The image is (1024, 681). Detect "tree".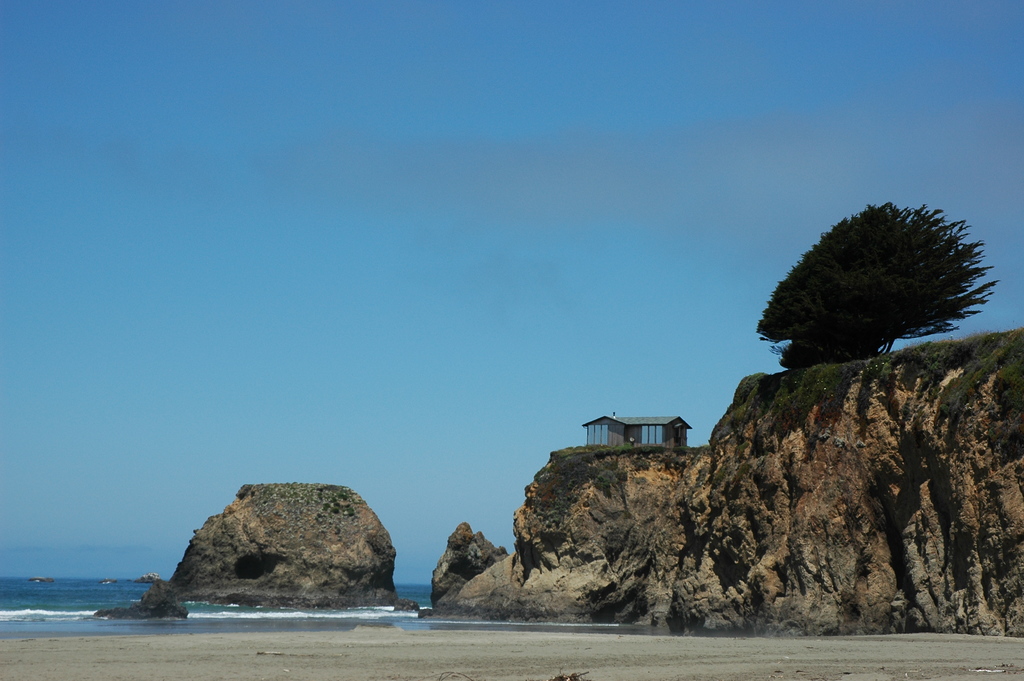
Detection: <bbox>762, 193, 996, 381</bbox>.
